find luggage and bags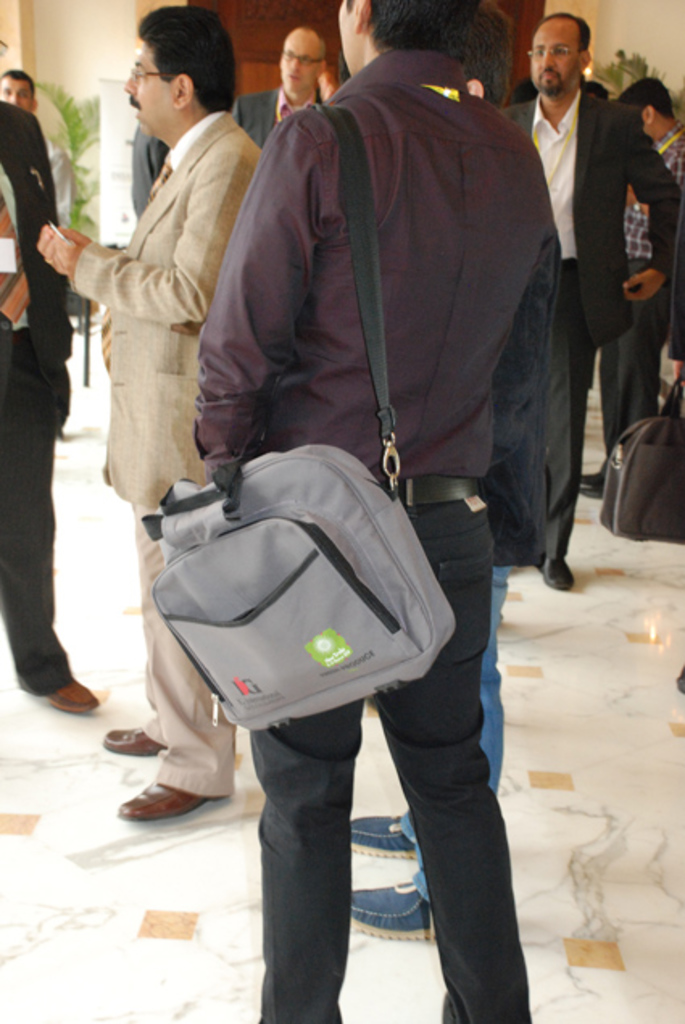
left=142, top=100, right=455, bottom=732
